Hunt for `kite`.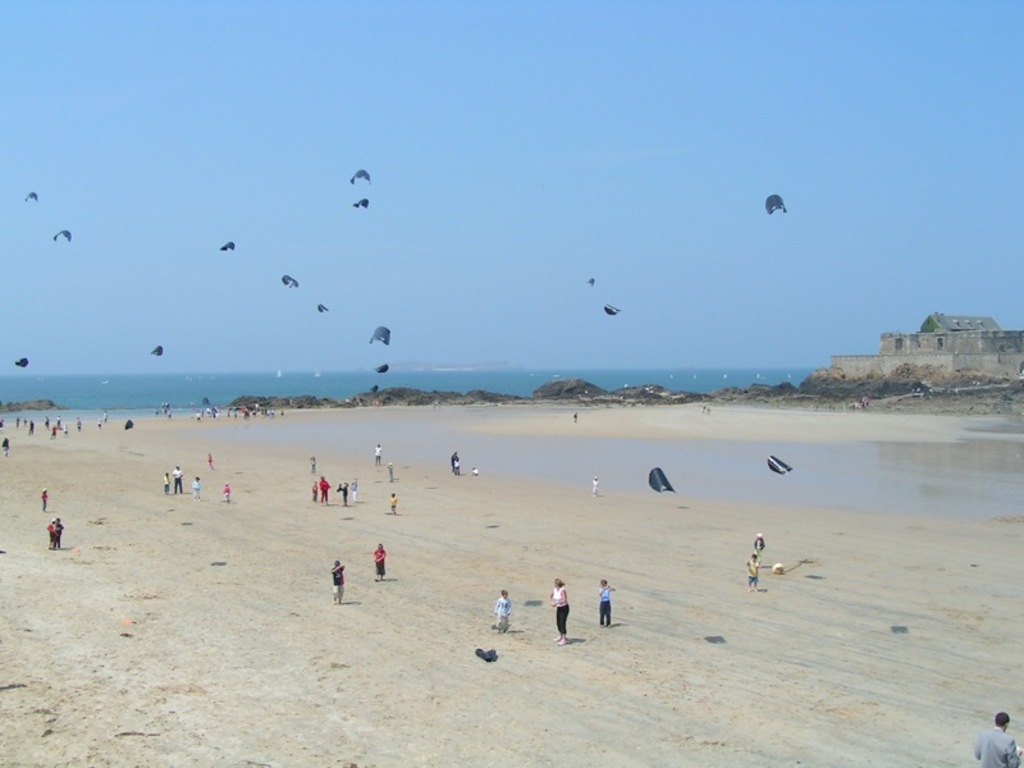
Hunted down at locate(49, 228, 78, 244).
